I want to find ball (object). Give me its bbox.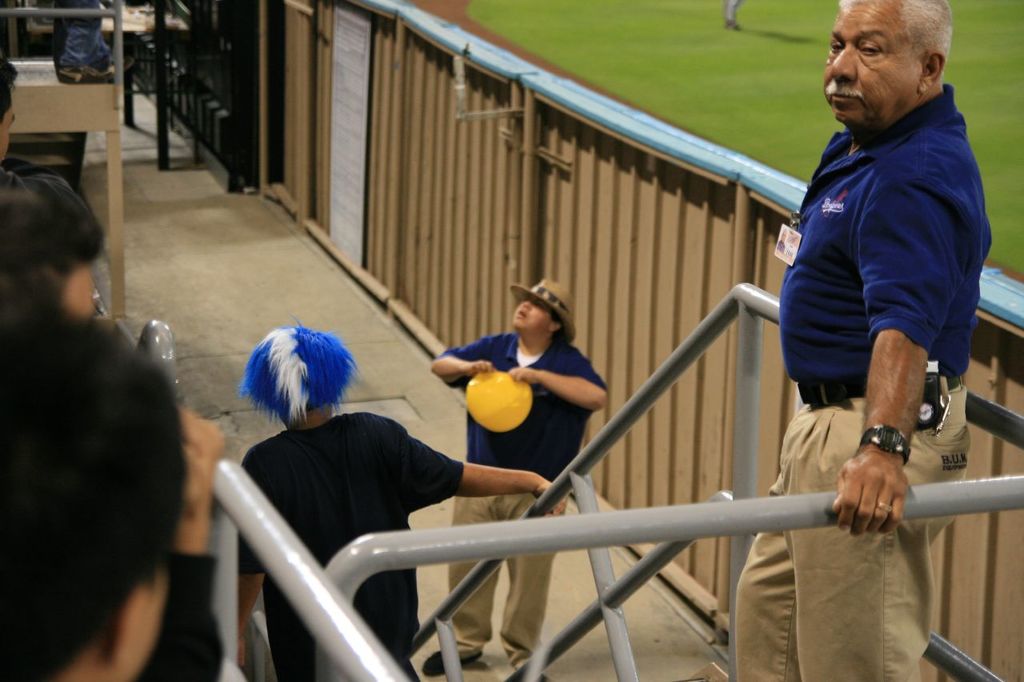
region(467, 371, 533, 429).
